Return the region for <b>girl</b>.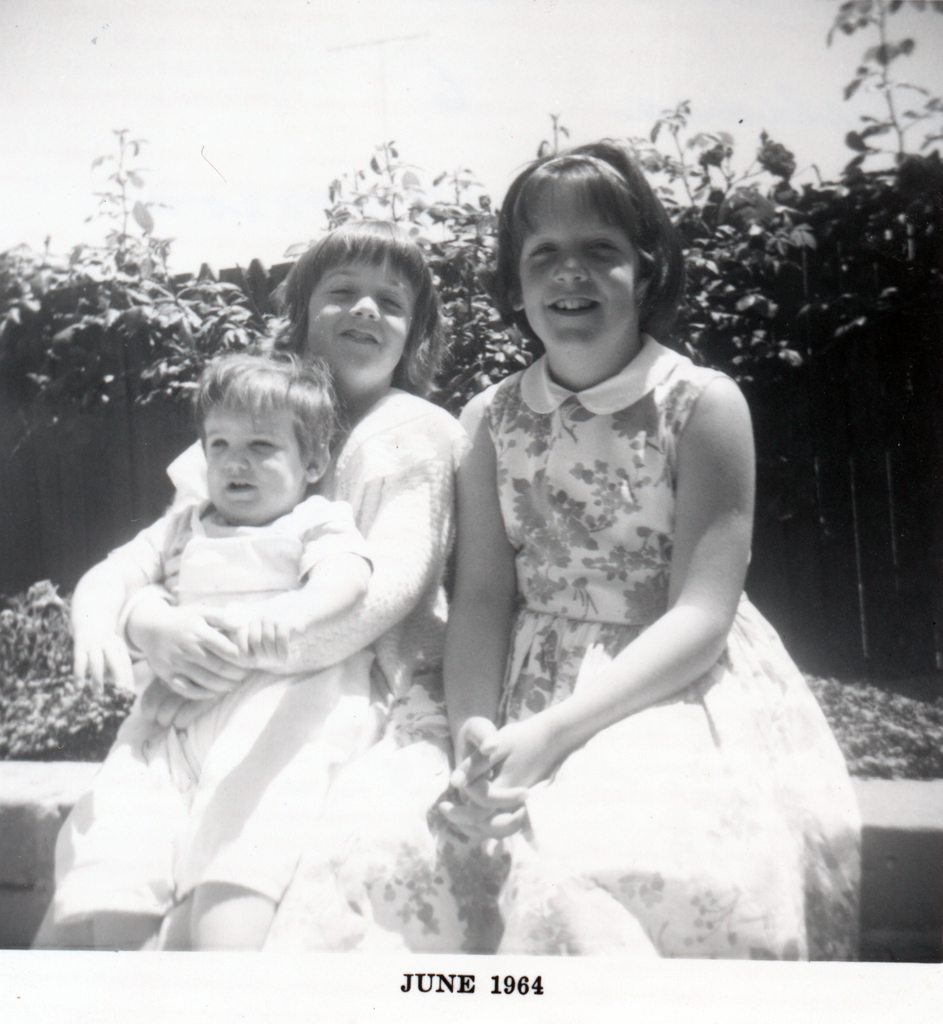
locate(465, 139, 866, 1014).
